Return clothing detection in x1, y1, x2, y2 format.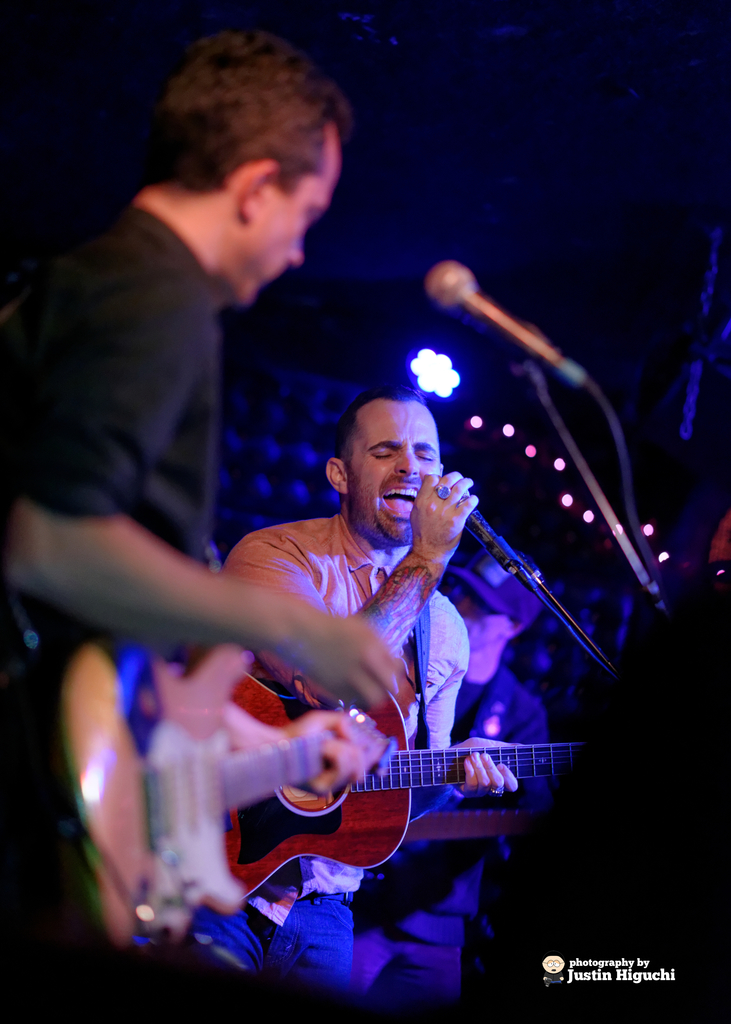
443, 534, 552, 620.
